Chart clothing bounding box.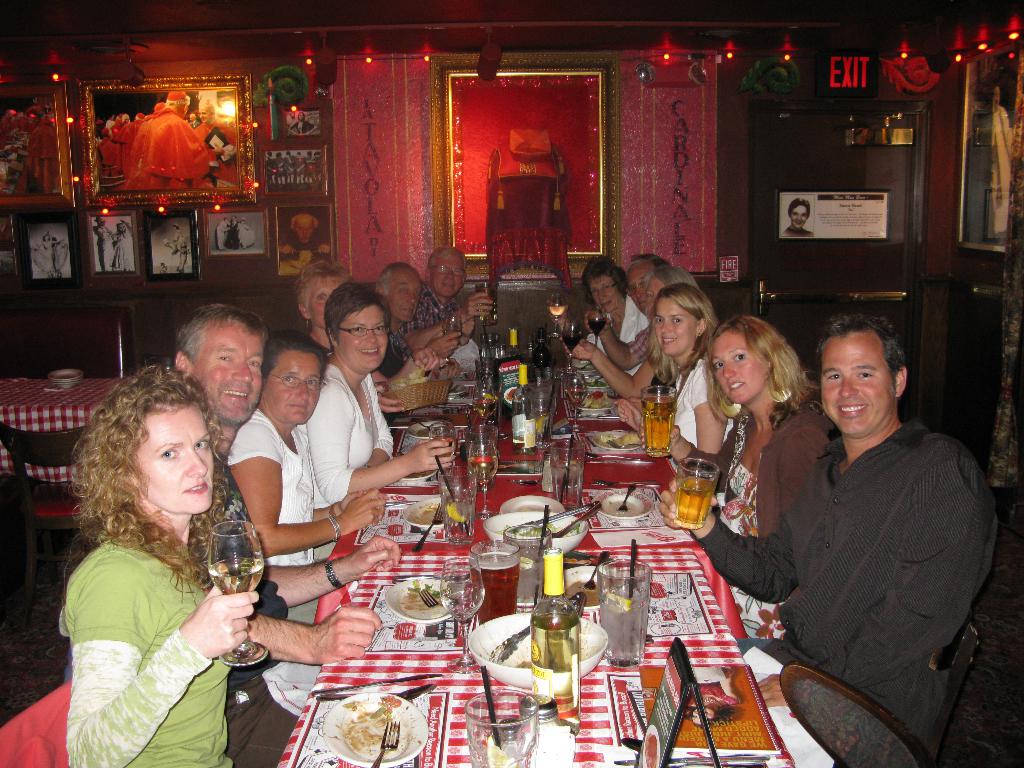
Charted: left=287, top=118, right=314, bottom=138.
